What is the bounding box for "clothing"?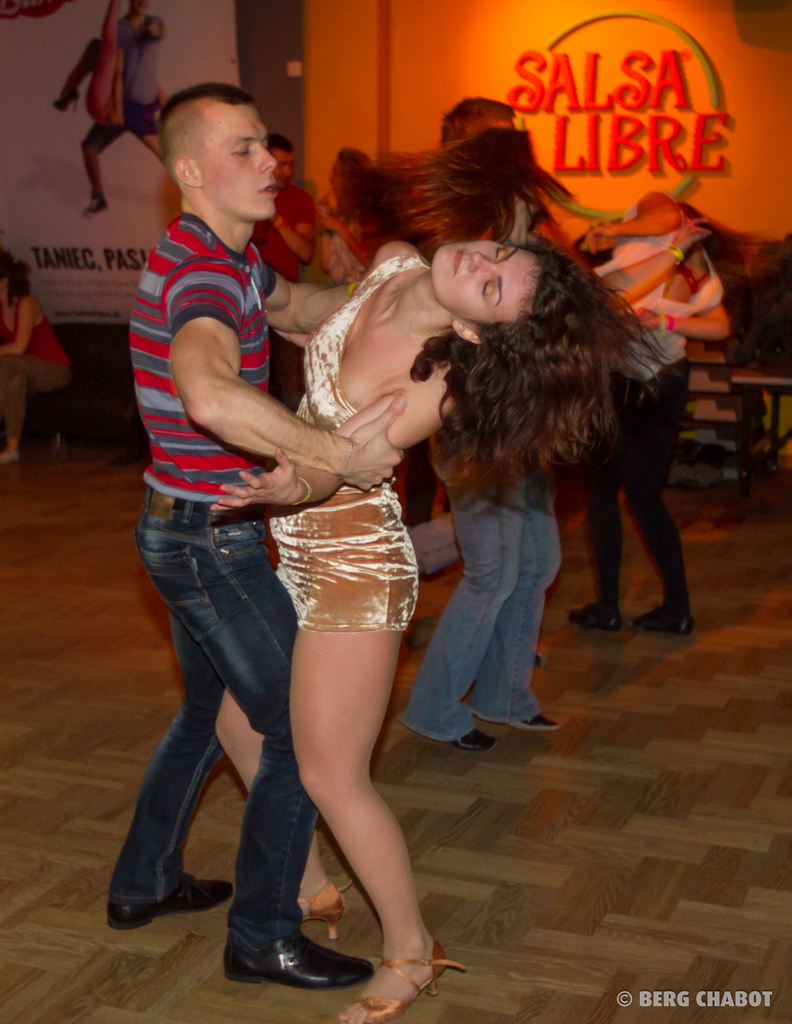
248:182:309:285.
